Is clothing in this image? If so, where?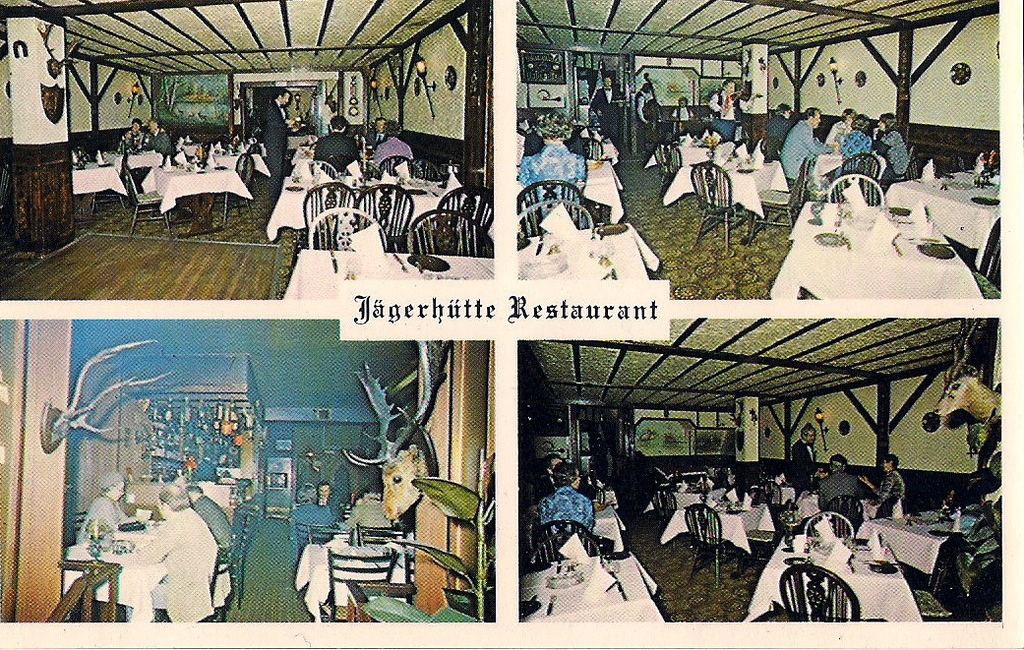
Yes, at 791,442,813,491.
